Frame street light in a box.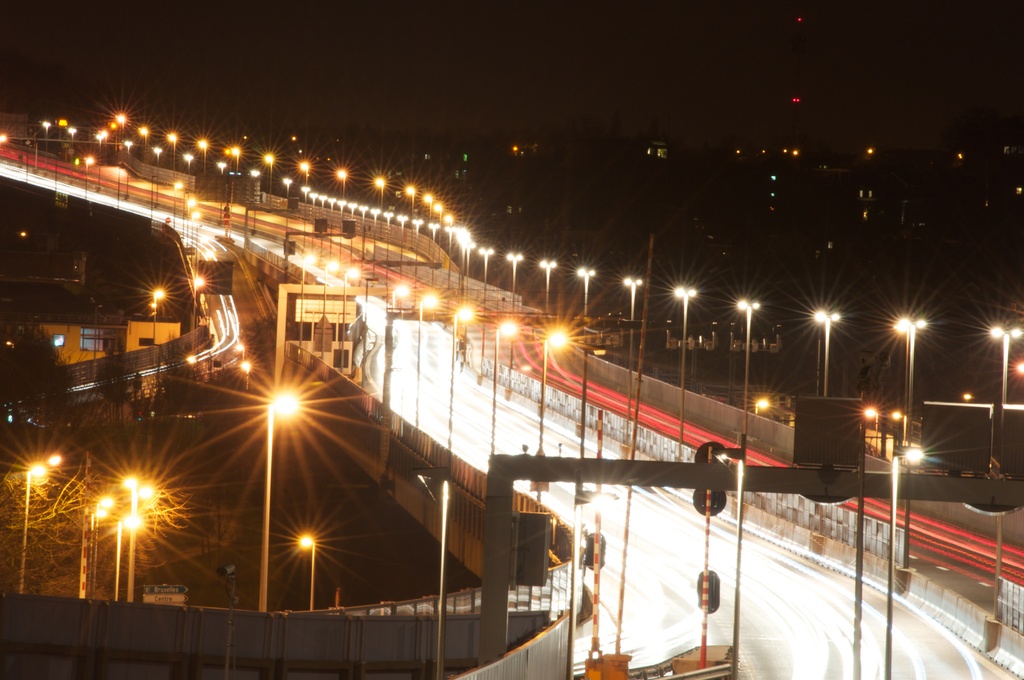
{"x1": 961, "y1": 391, "x2": 995, "y2": 471}.
